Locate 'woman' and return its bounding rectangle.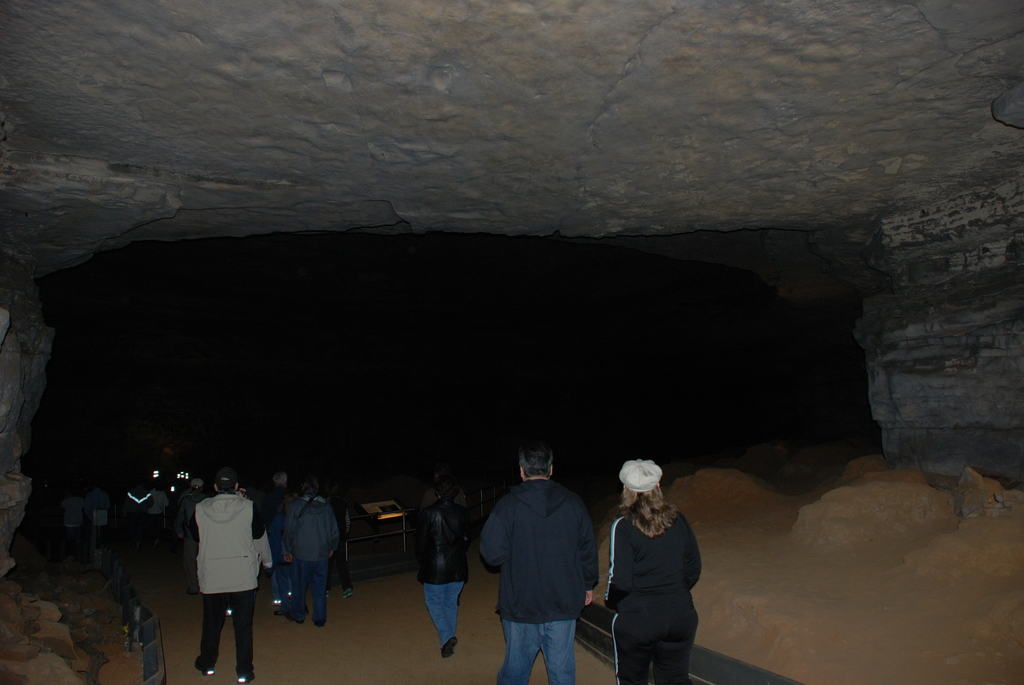
589:460:710:680.
